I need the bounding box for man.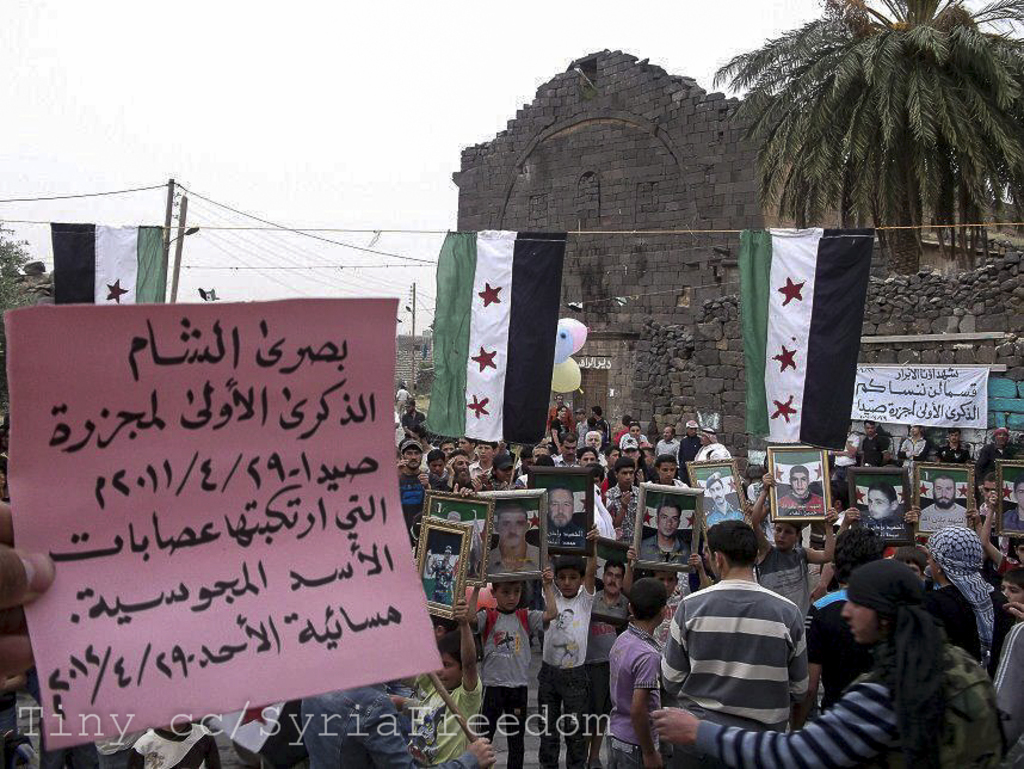
Here it is: detection(1001, 481, 1023, 531).
